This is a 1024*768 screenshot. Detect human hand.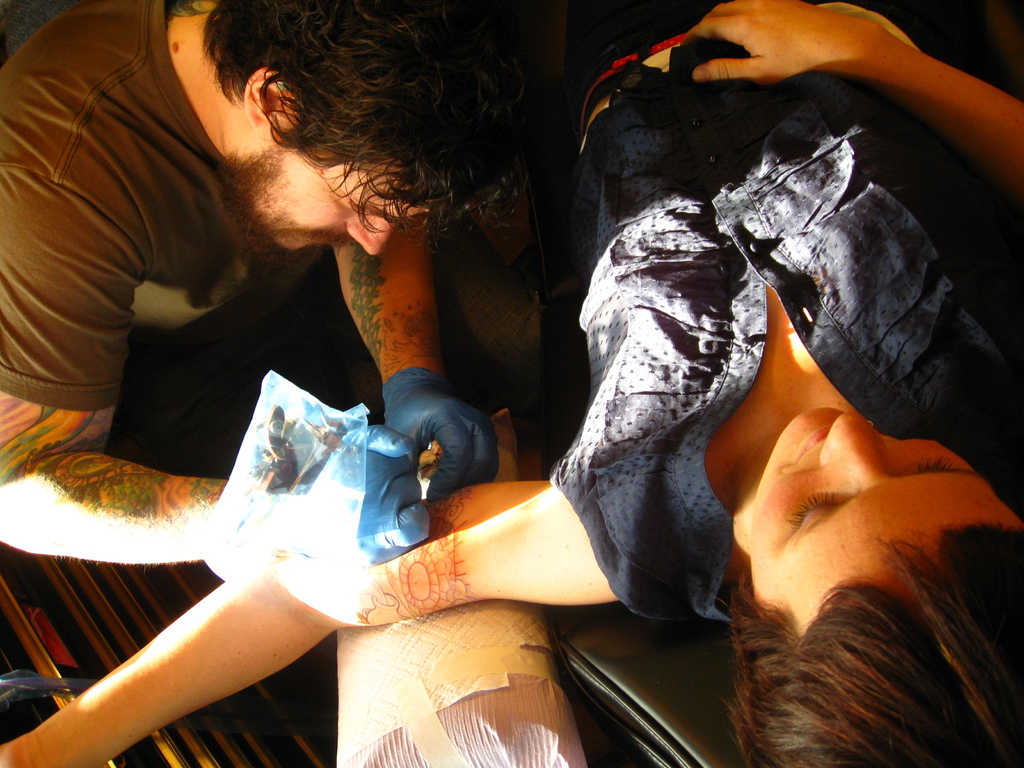
[381, 378, 505, 499].
